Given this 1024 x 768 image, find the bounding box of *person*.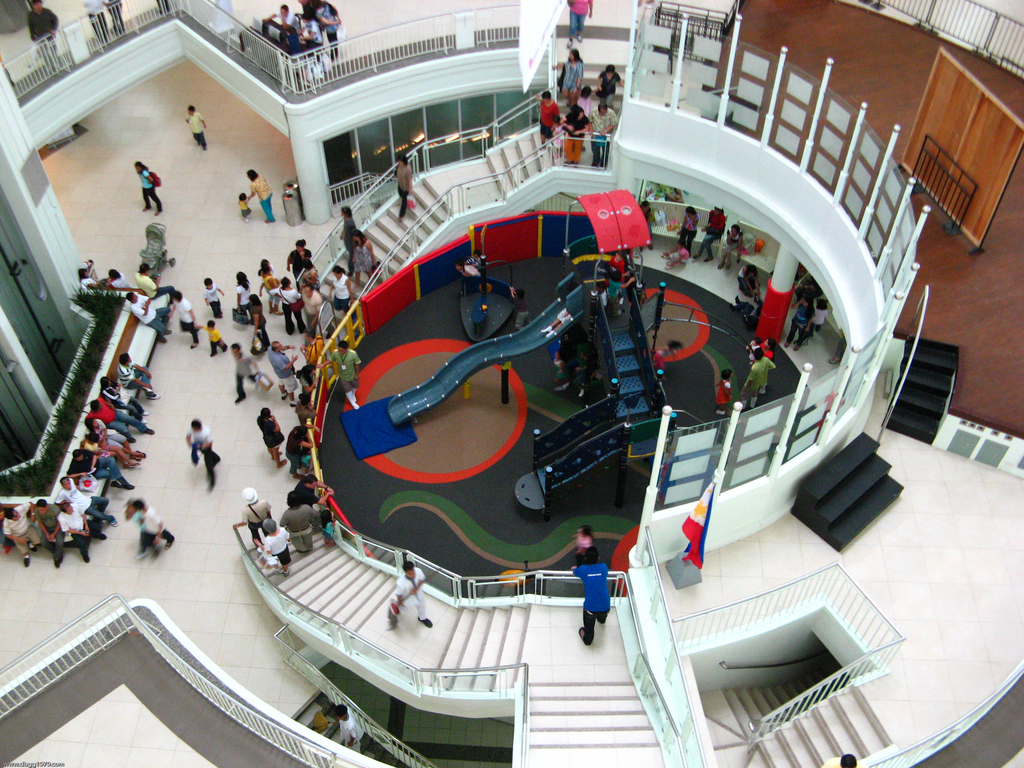
bbox=[31, 499, 67, 566].
